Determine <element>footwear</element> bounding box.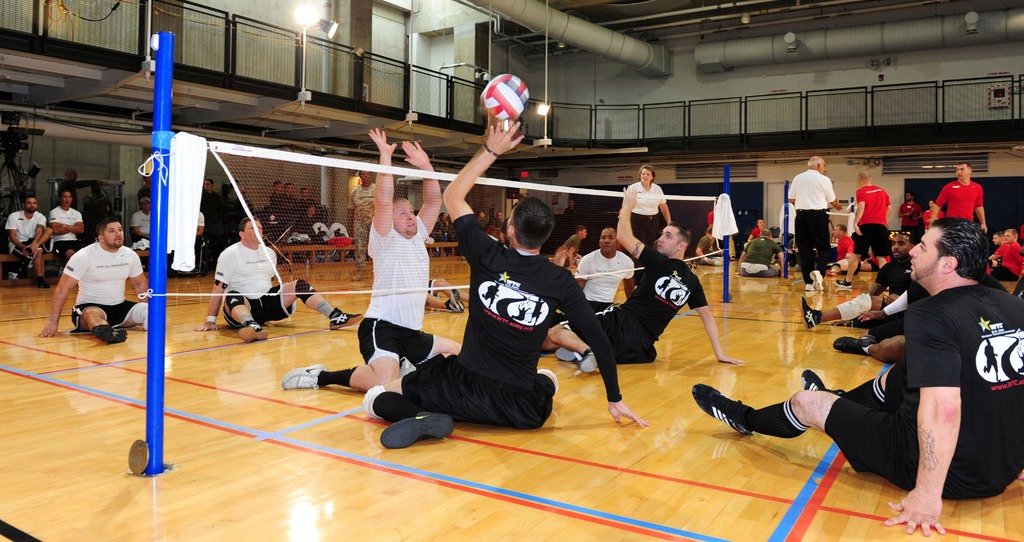
Determined: {"x1": 801, "y1": 370, "x2": 840, "y2": 391}.
